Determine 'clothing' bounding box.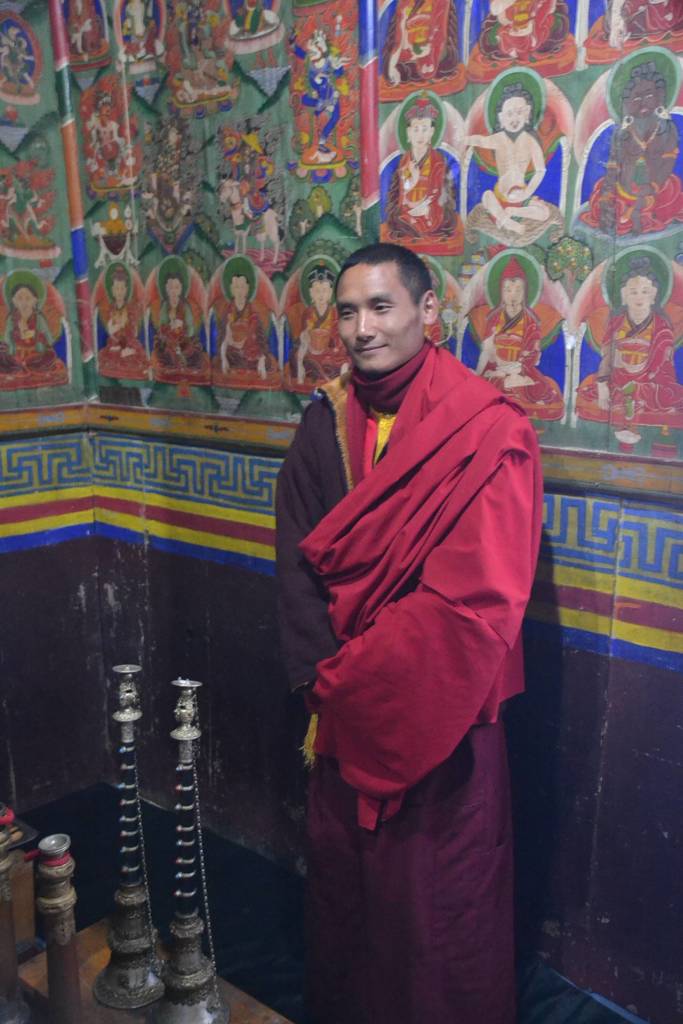
Determined: bbox(578, 171, 682, 236).
